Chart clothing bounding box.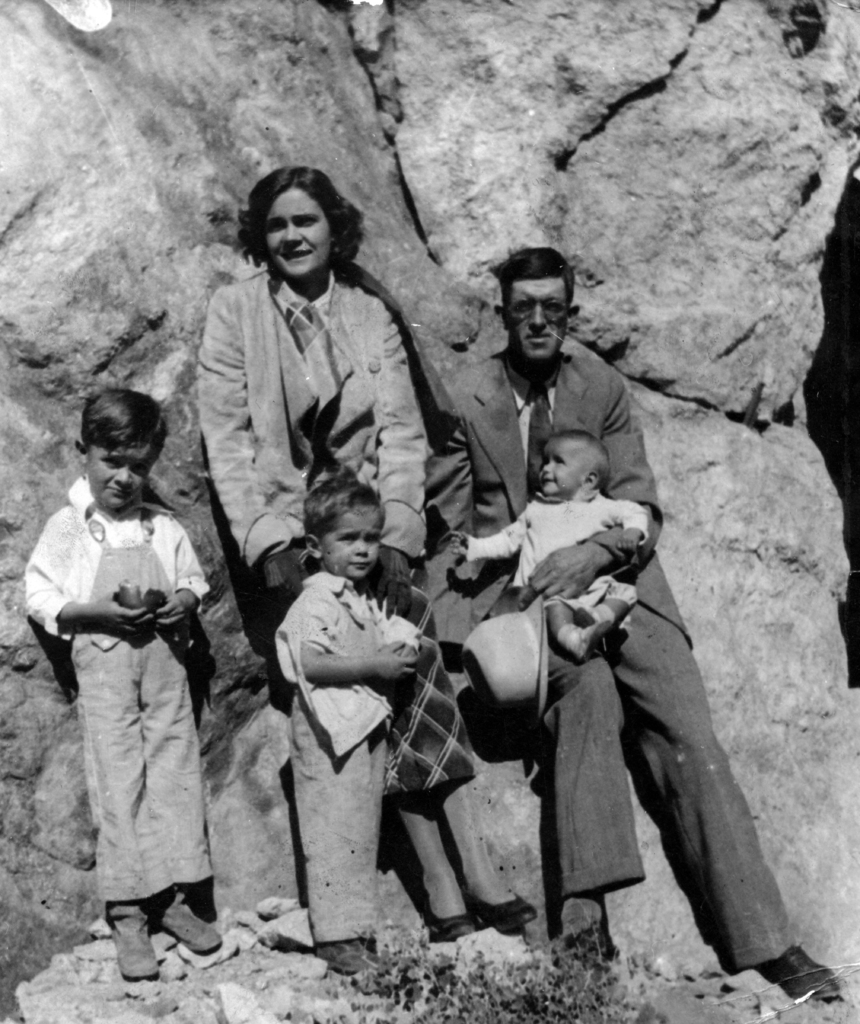
Charted: BBox(31, 433, 232, 947).
